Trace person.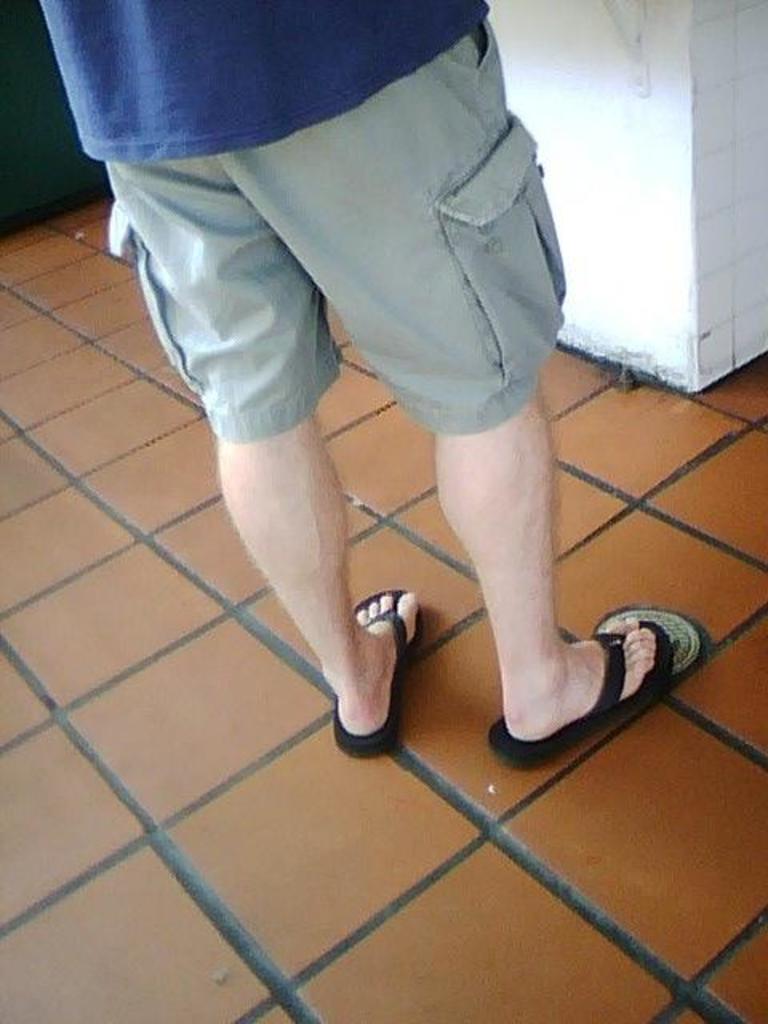
Traced to box(62, 0, 622, 853).
